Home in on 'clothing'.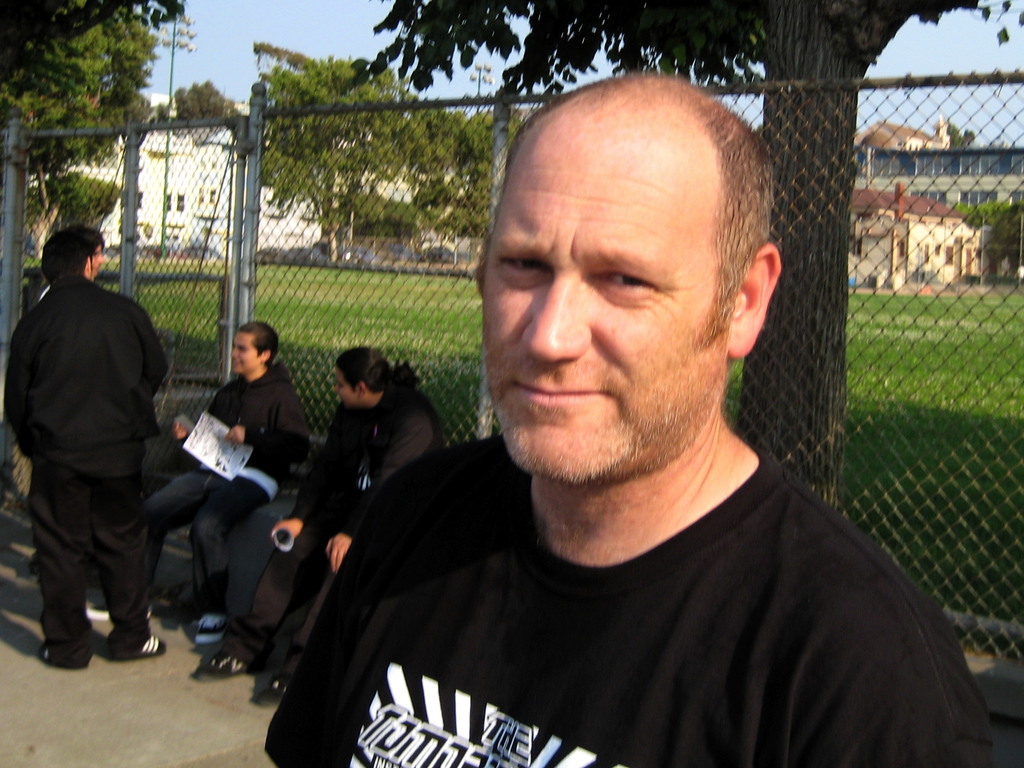
Homed in at <bbox>198, 371, 296, 478</bbox>.
